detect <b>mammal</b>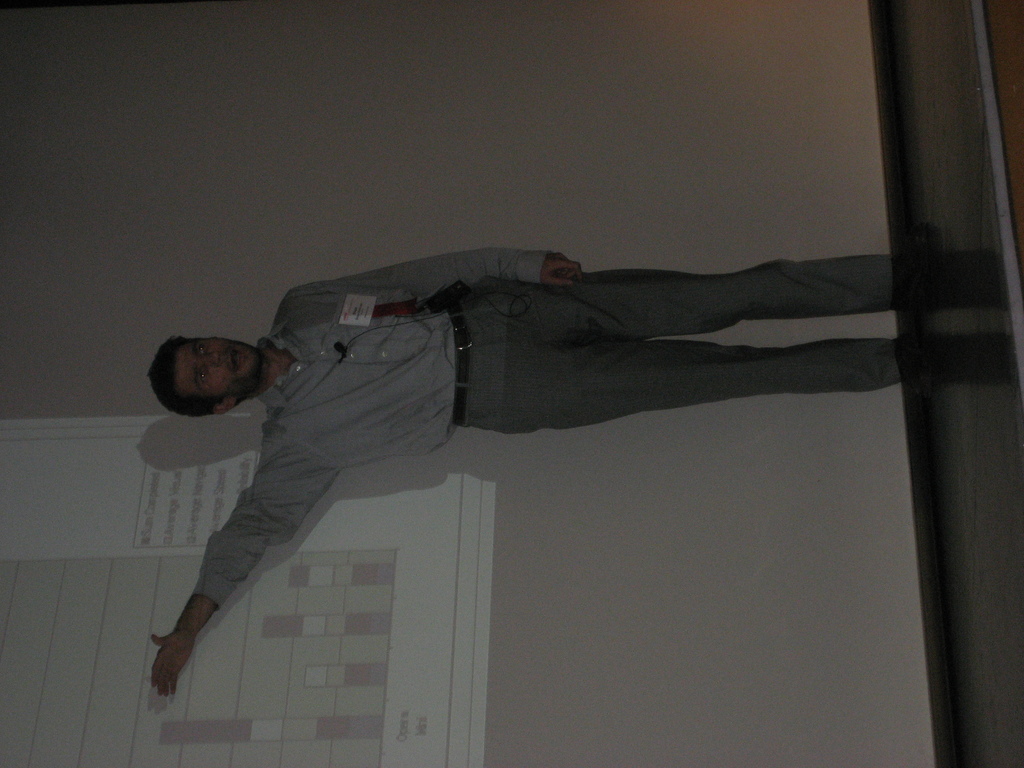
[left=165, top=163, right=913, bottom=737]
